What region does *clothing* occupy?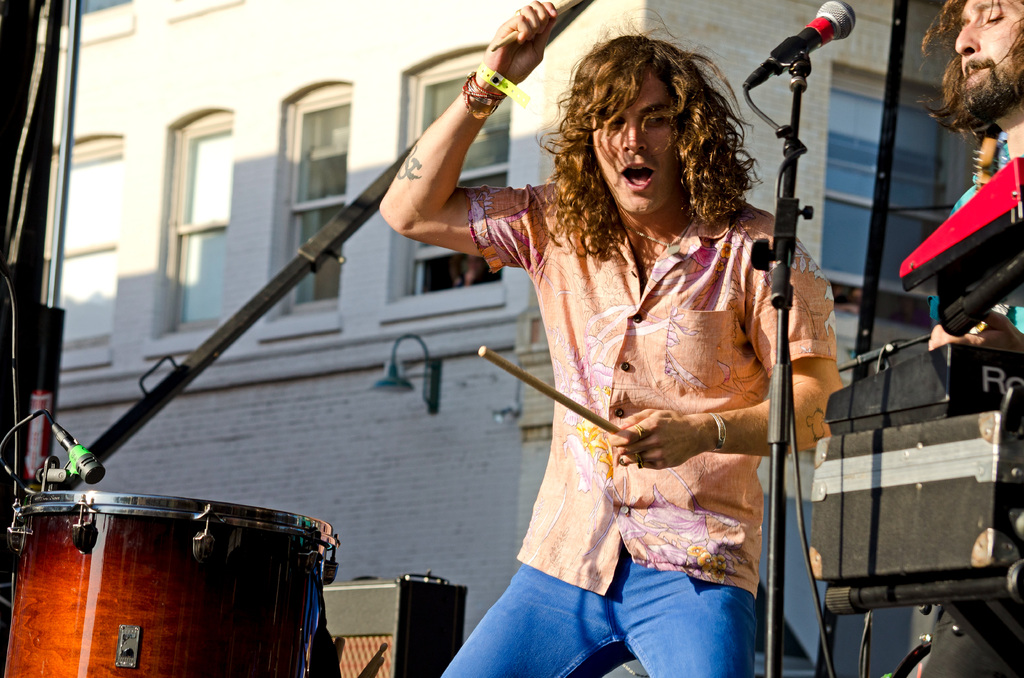
<bbox>433, 547, 749, 677</bbox>.
